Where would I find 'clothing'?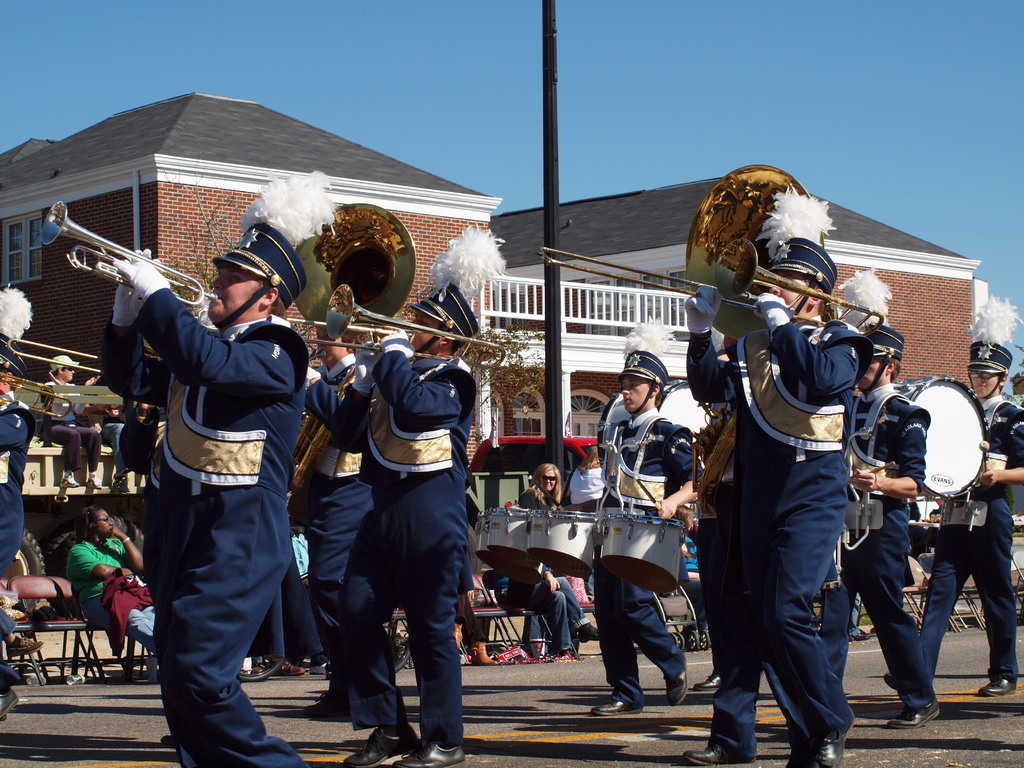
At crop(0, 390, 33, 579).
